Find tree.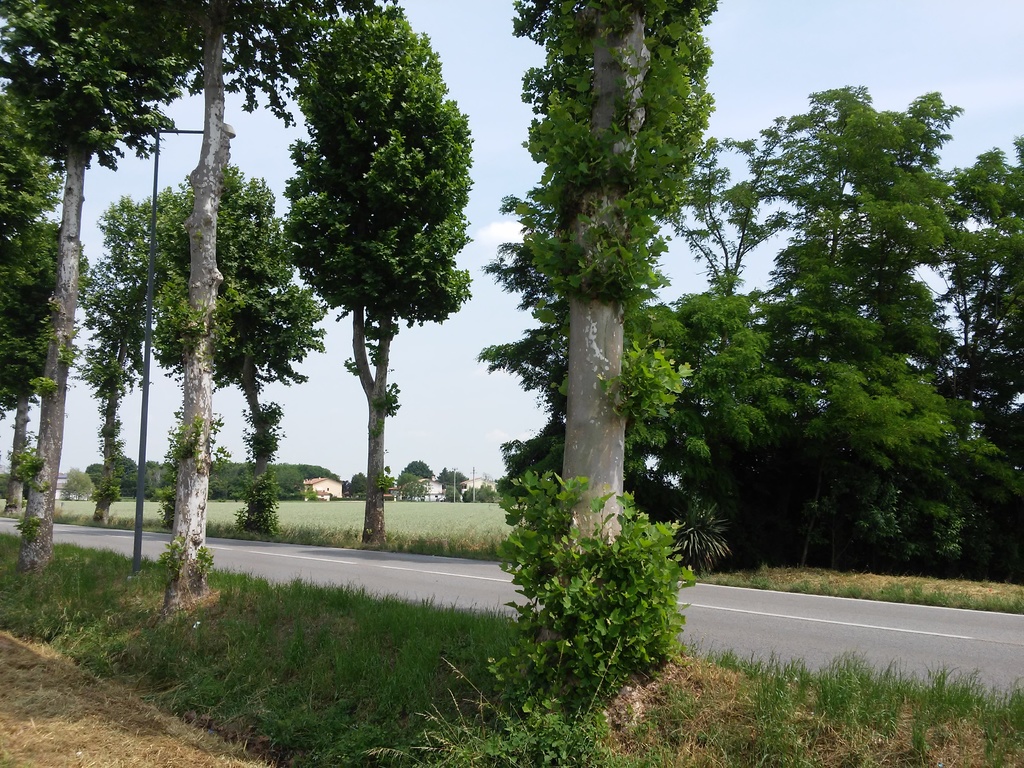
(0, 0, 200, 576).
